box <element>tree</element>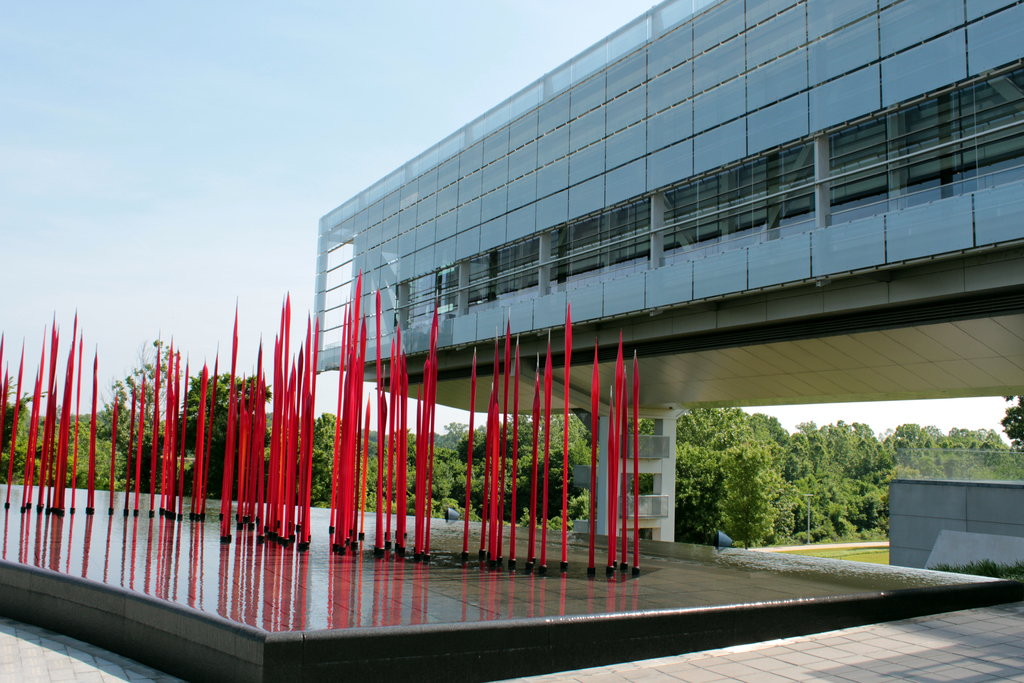
Rect(282, 405, 468, 516)
